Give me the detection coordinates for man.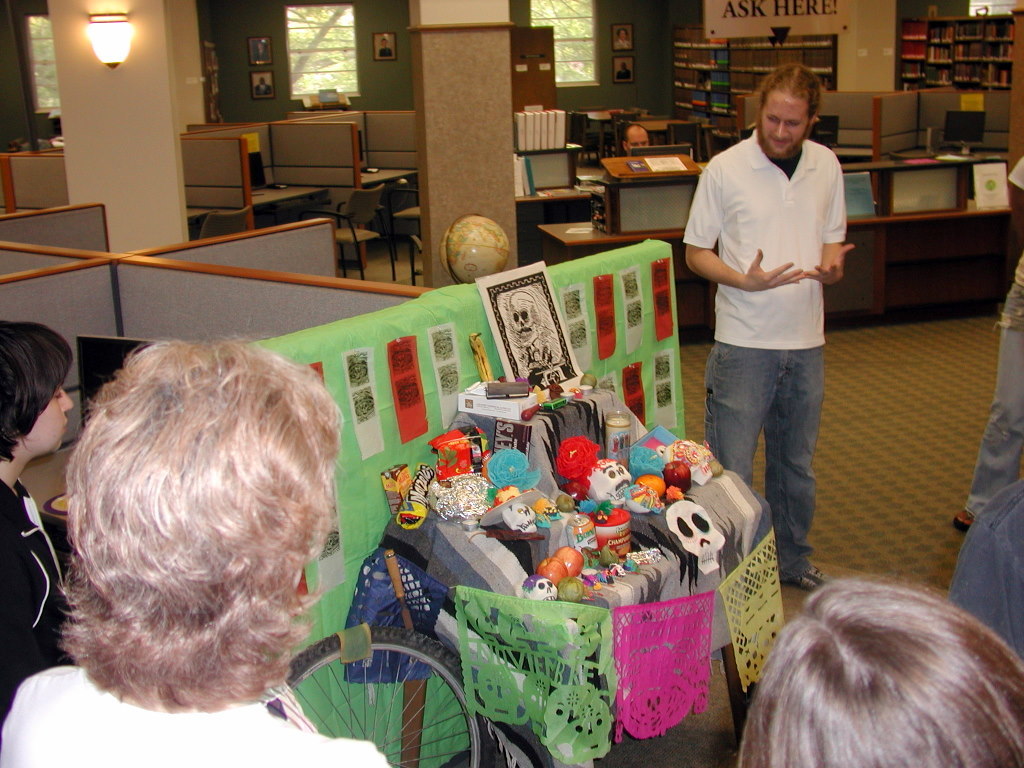
l=678, t=60, r=866, b=612.
